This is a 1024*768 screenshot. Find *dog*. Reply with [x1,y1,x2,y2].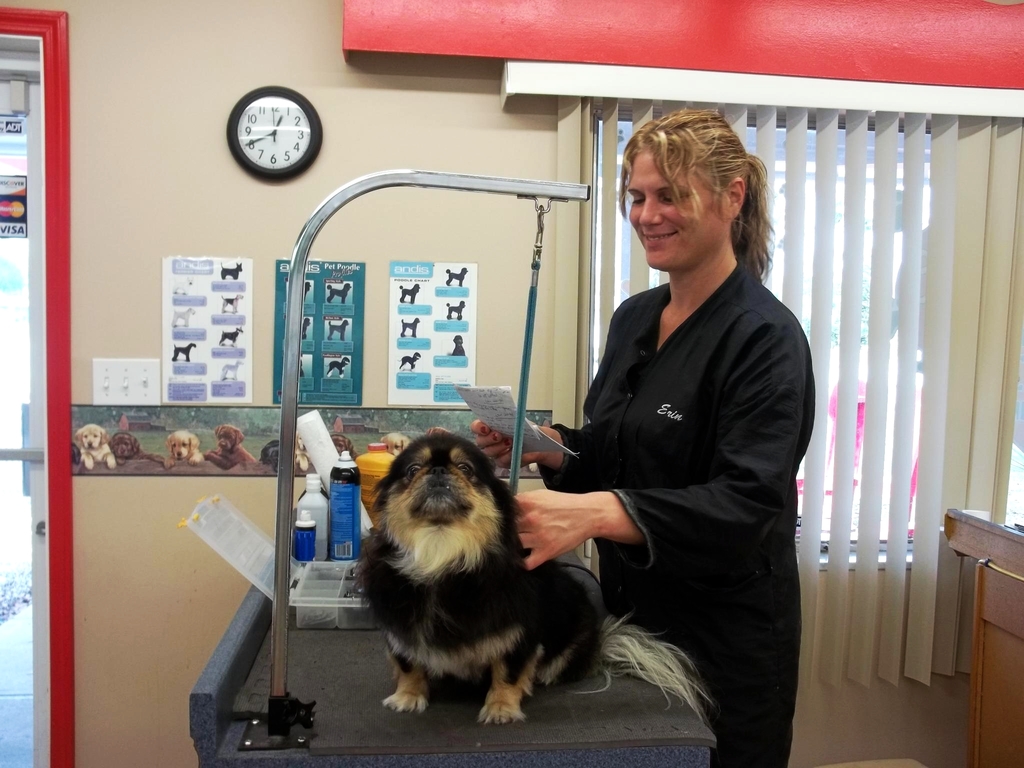
[352,426,714,725].
